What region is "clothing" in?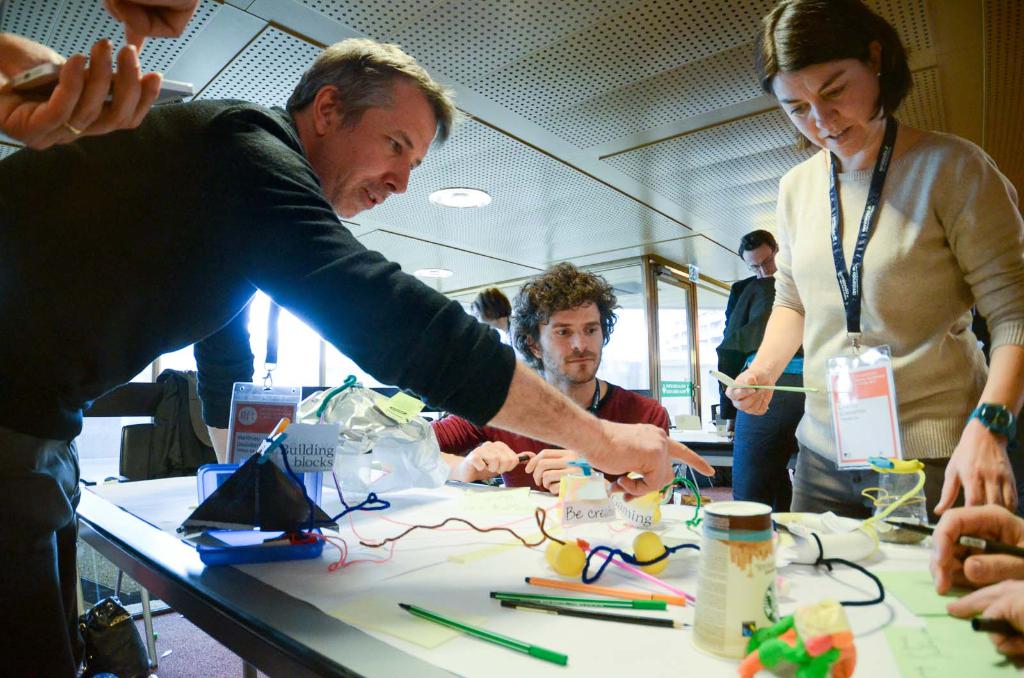
pyautogui.locateOnScreen(0, 98, 518, 677).
